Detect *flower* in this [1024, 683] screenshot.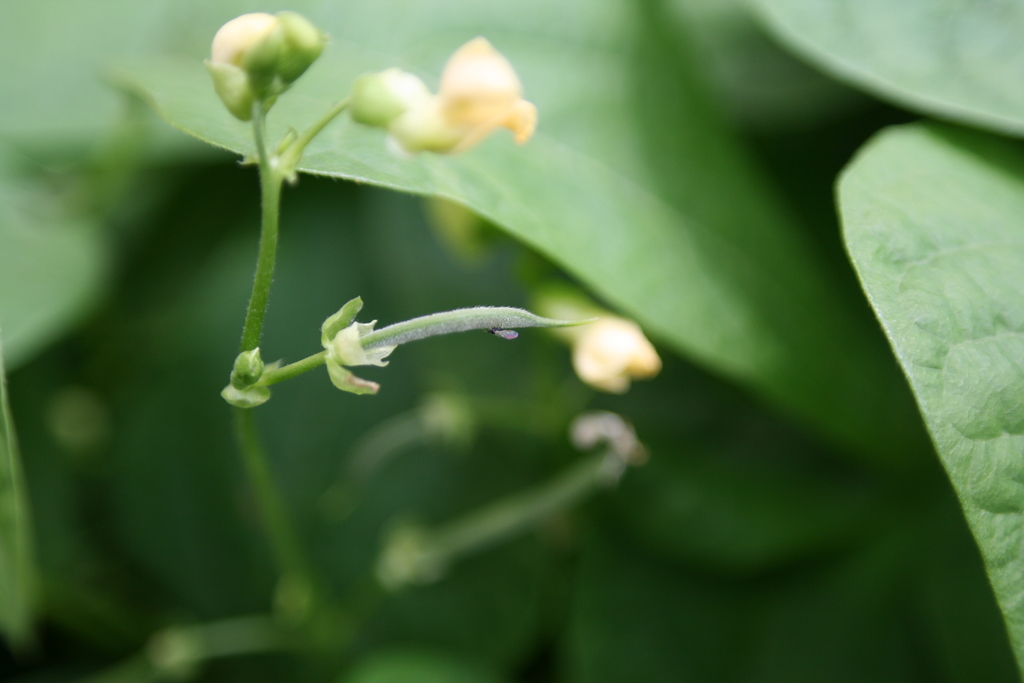
Detection: [572,318,664,399].
